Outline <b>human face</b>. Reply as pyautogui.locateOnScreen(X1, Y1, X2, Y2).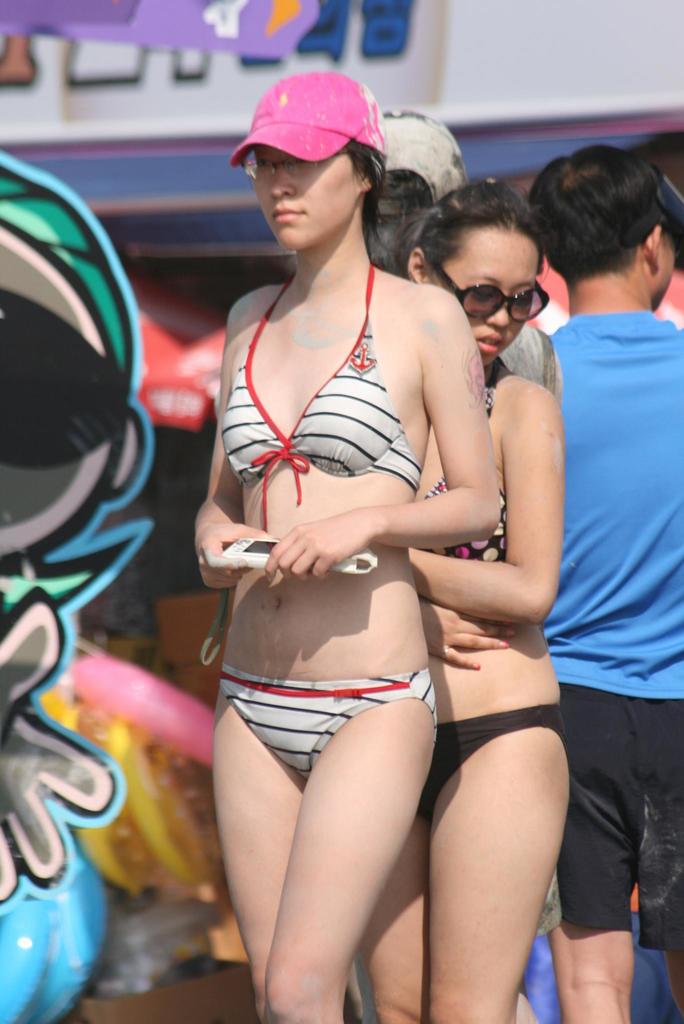
pyautogui.locateOnScreen(653, 235, 676, 307).
